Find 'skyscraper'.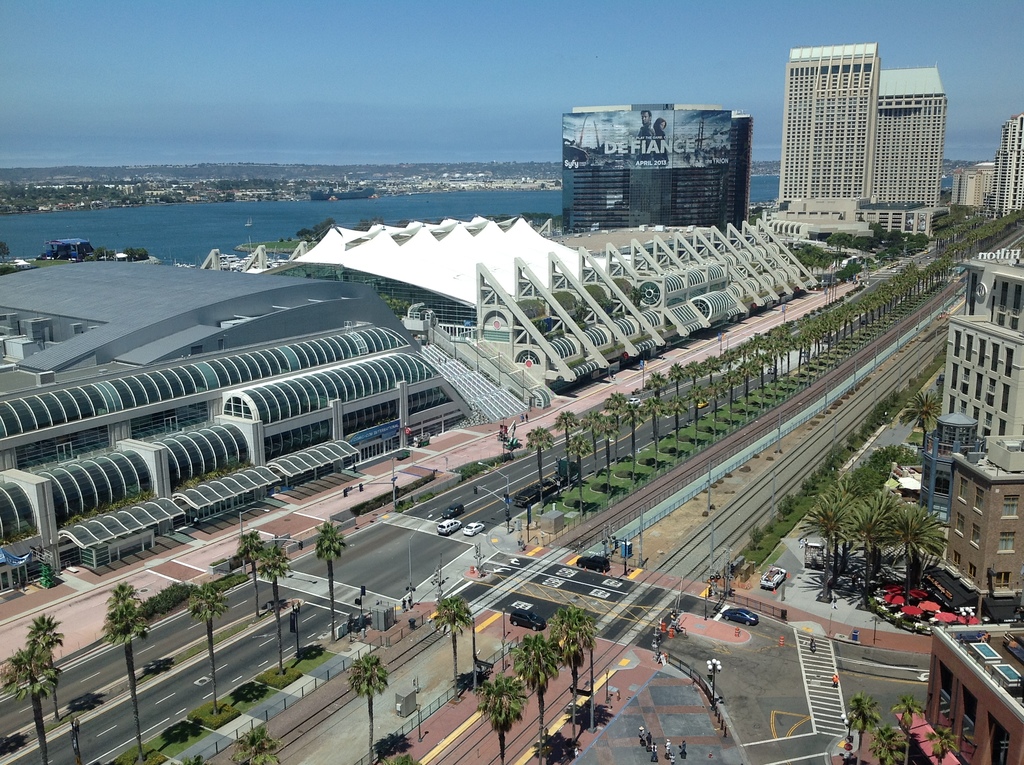
924:240:1023:462.
